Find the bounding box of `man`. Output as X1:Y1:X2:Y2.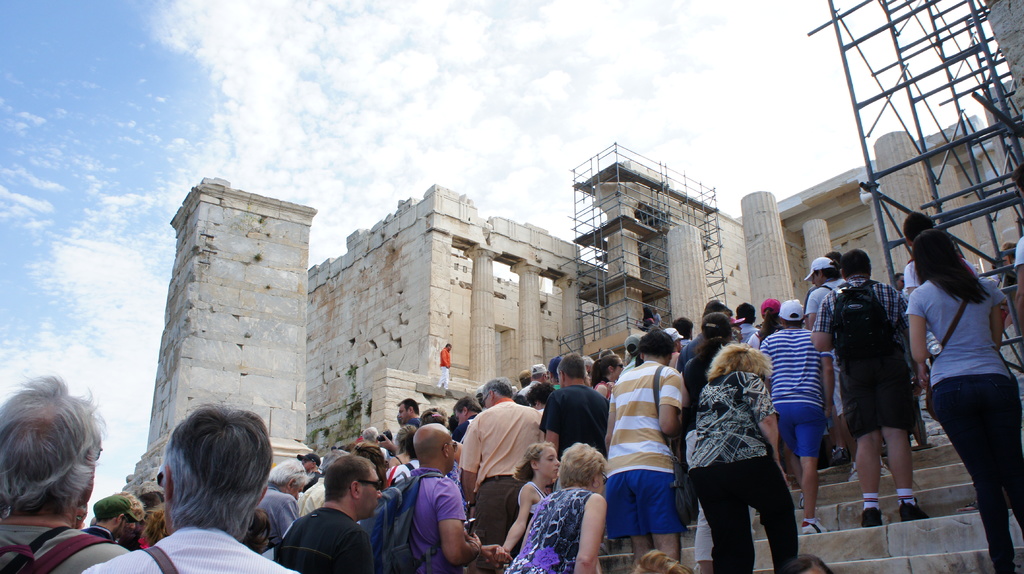
616:333:641:374.
